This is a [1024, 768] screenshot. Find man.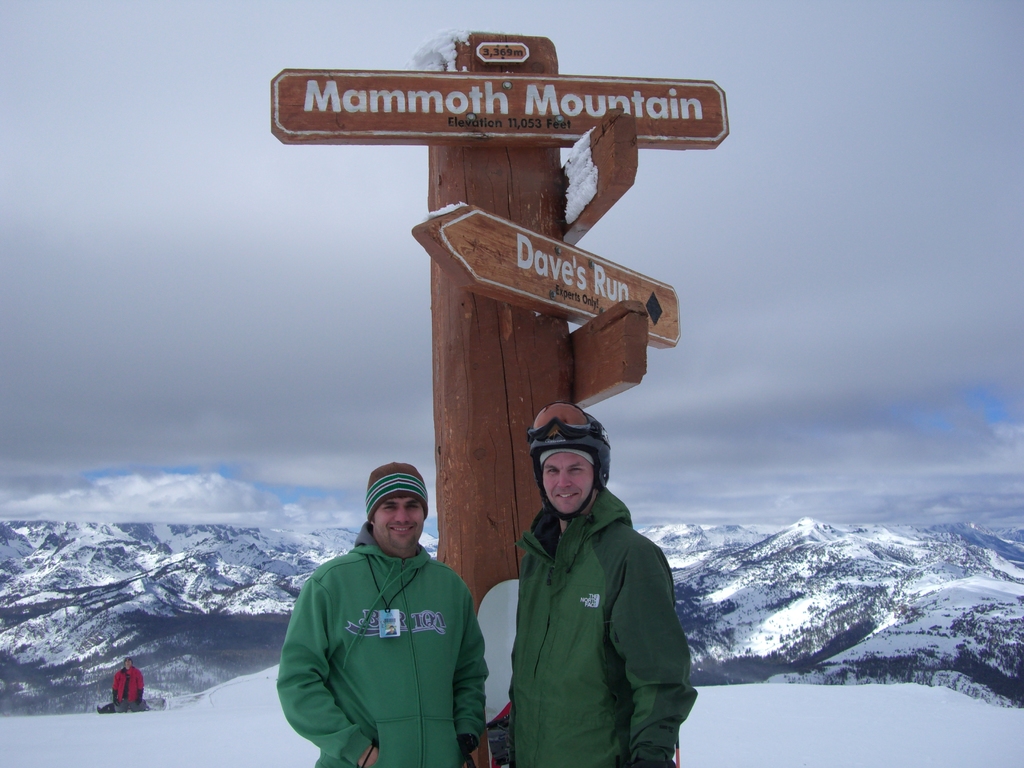
Bounding box: 248:467:497:767.
